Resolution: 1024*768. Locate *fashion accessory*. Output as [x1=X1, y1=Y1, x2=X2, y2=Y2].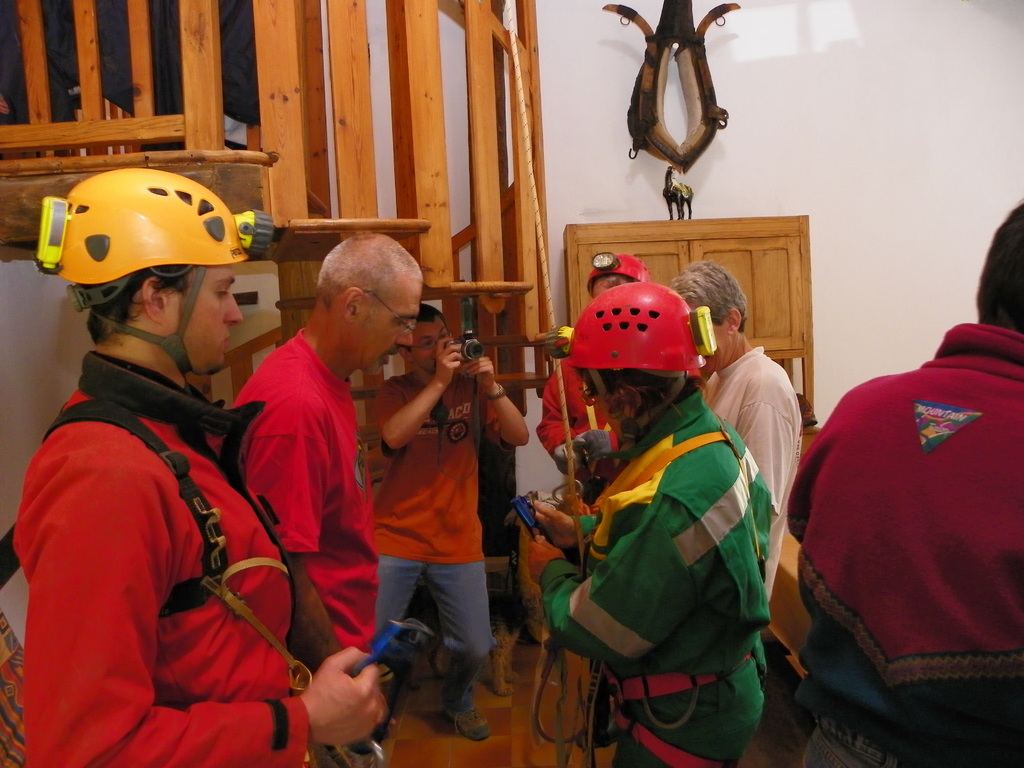
[x1=479, y1=390, x2=509, y2=401].
